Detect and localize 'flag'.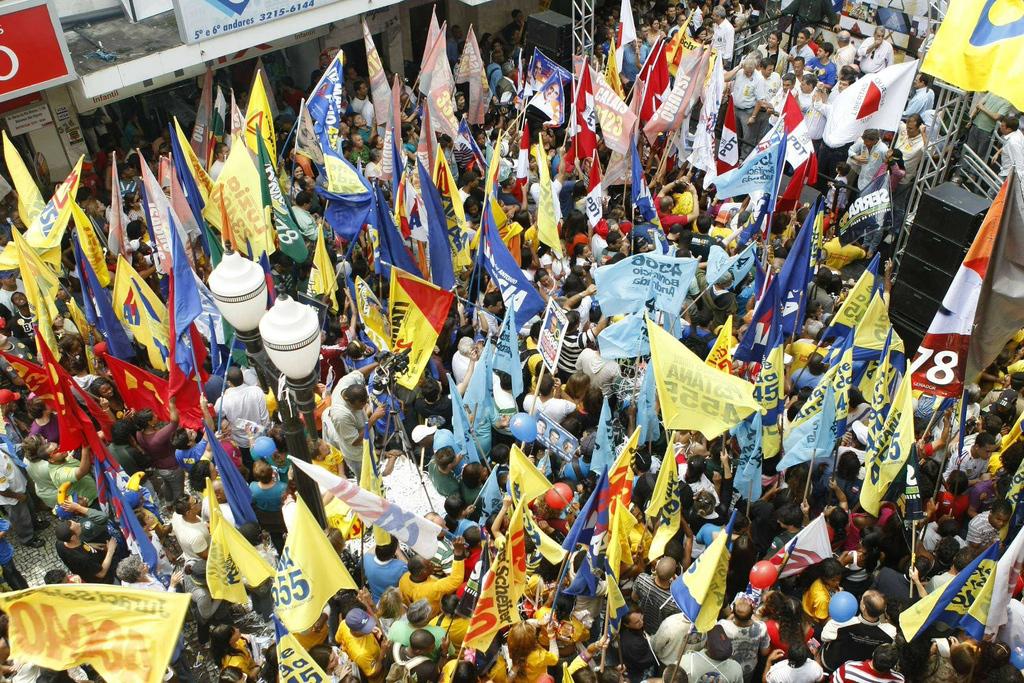
Localized at Rect(471, 467, 504, 520).
